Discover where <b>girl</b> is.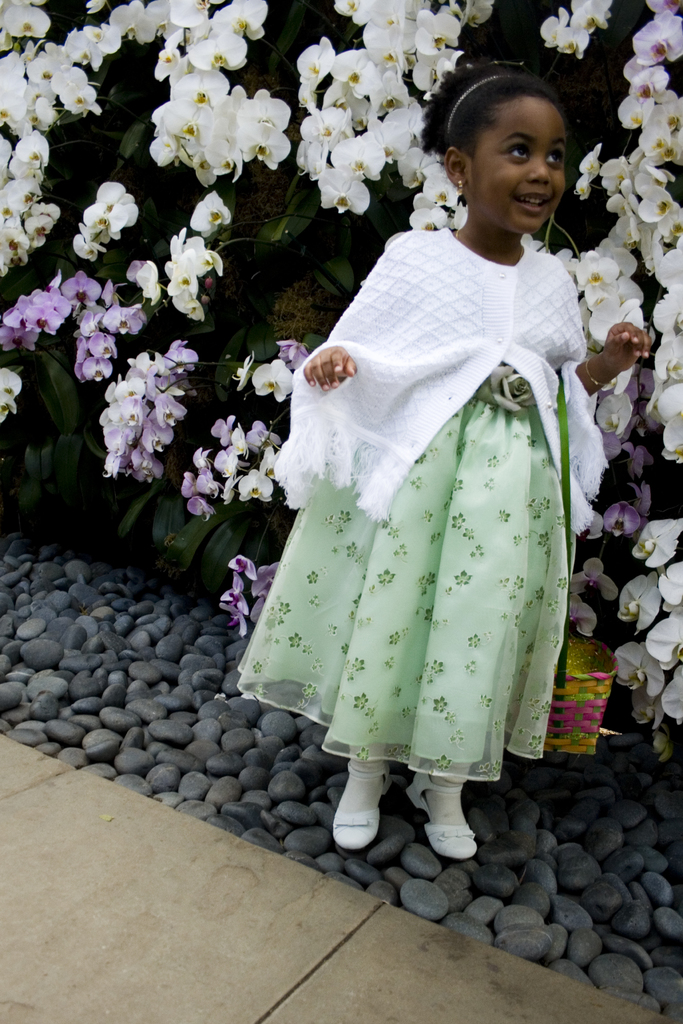
Discovered at (227,61,643,858).
